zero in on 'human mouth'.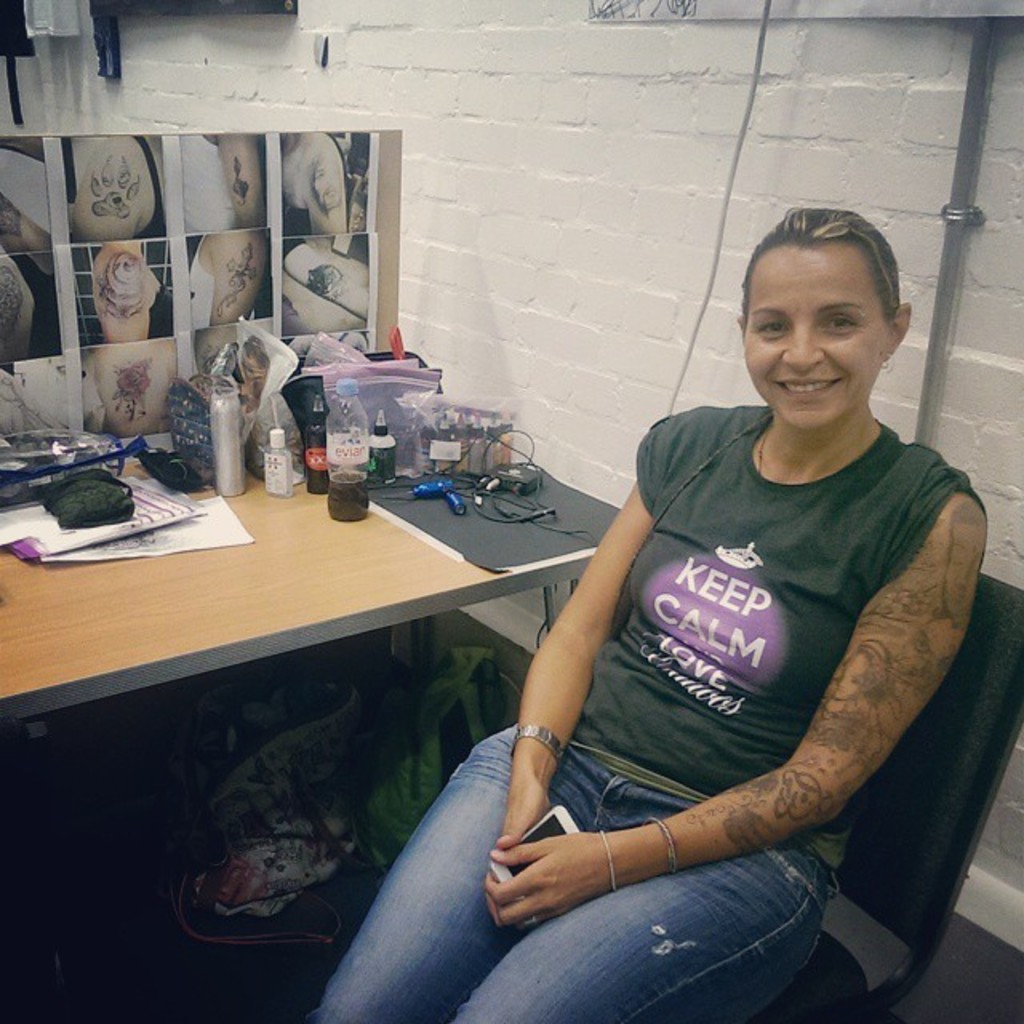
Zeroed in: <region>774, 378, 843, 403</region>.
